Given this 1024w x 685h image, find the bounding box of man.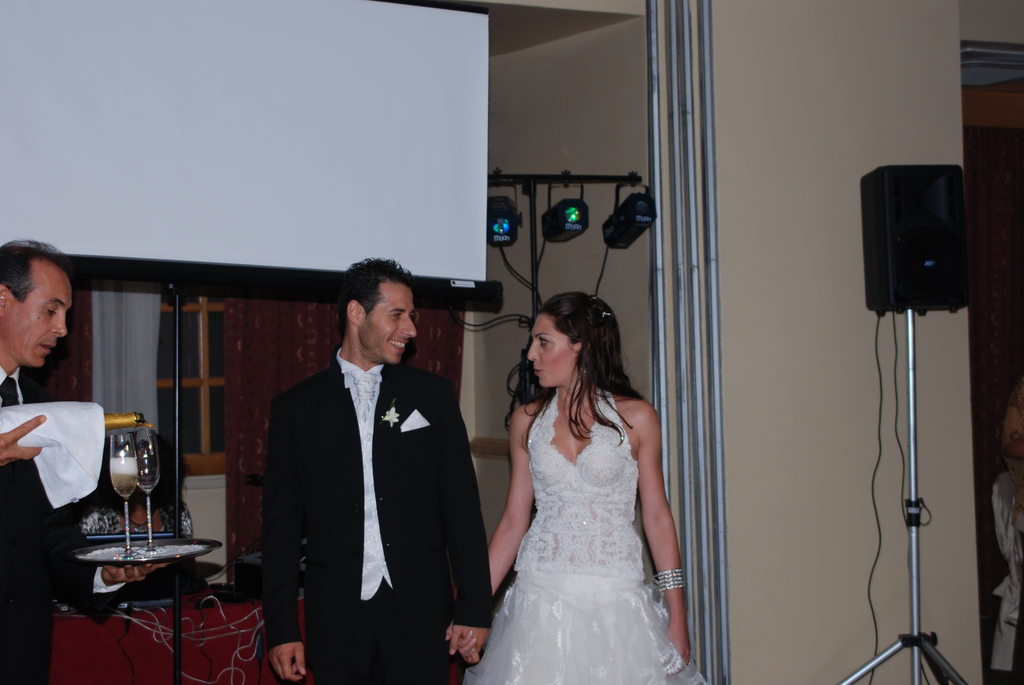
region(0, 236, 173, 684).
